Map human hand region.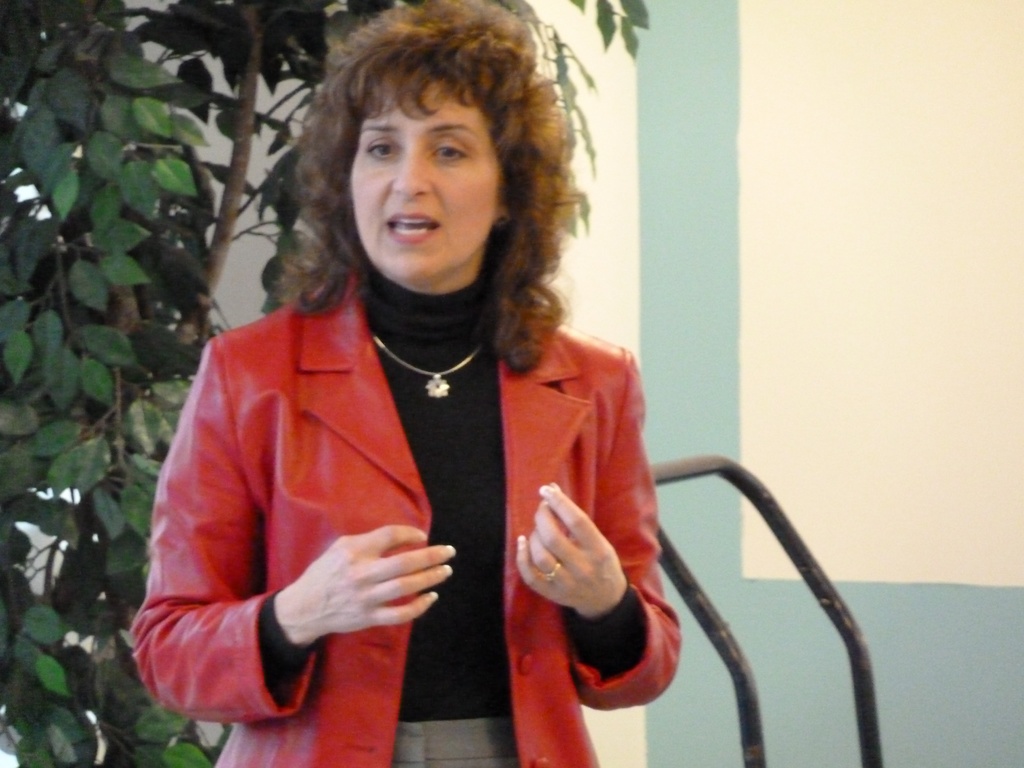
Mapped to x1=514 y1=481 x2=628 y2=616.
